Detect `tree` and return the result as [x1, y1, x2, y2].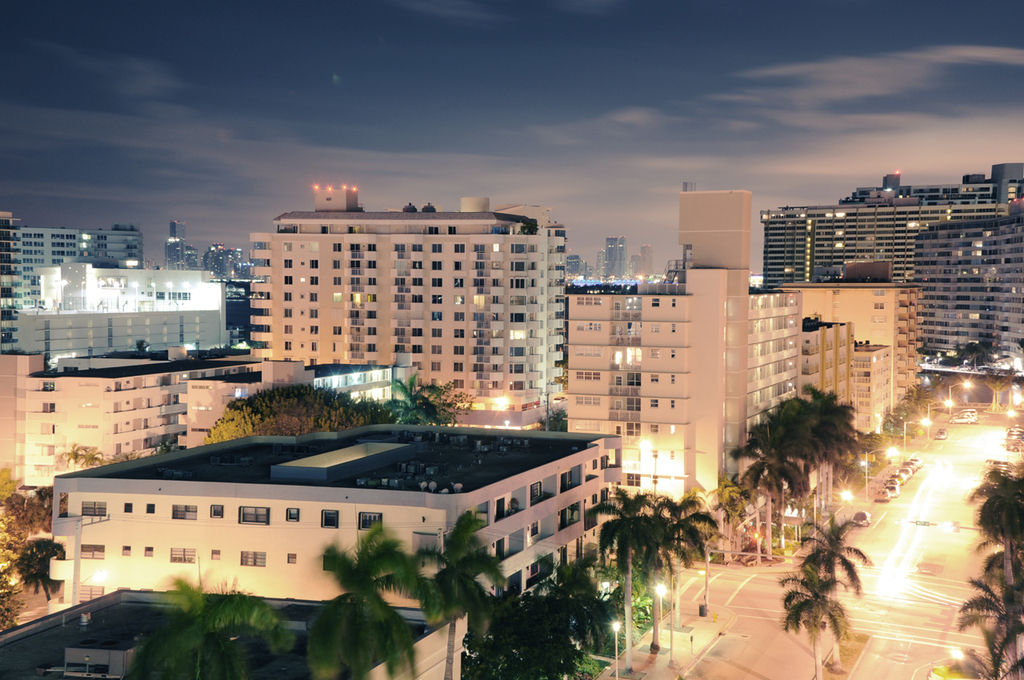
[306, 520, 444, 679].
